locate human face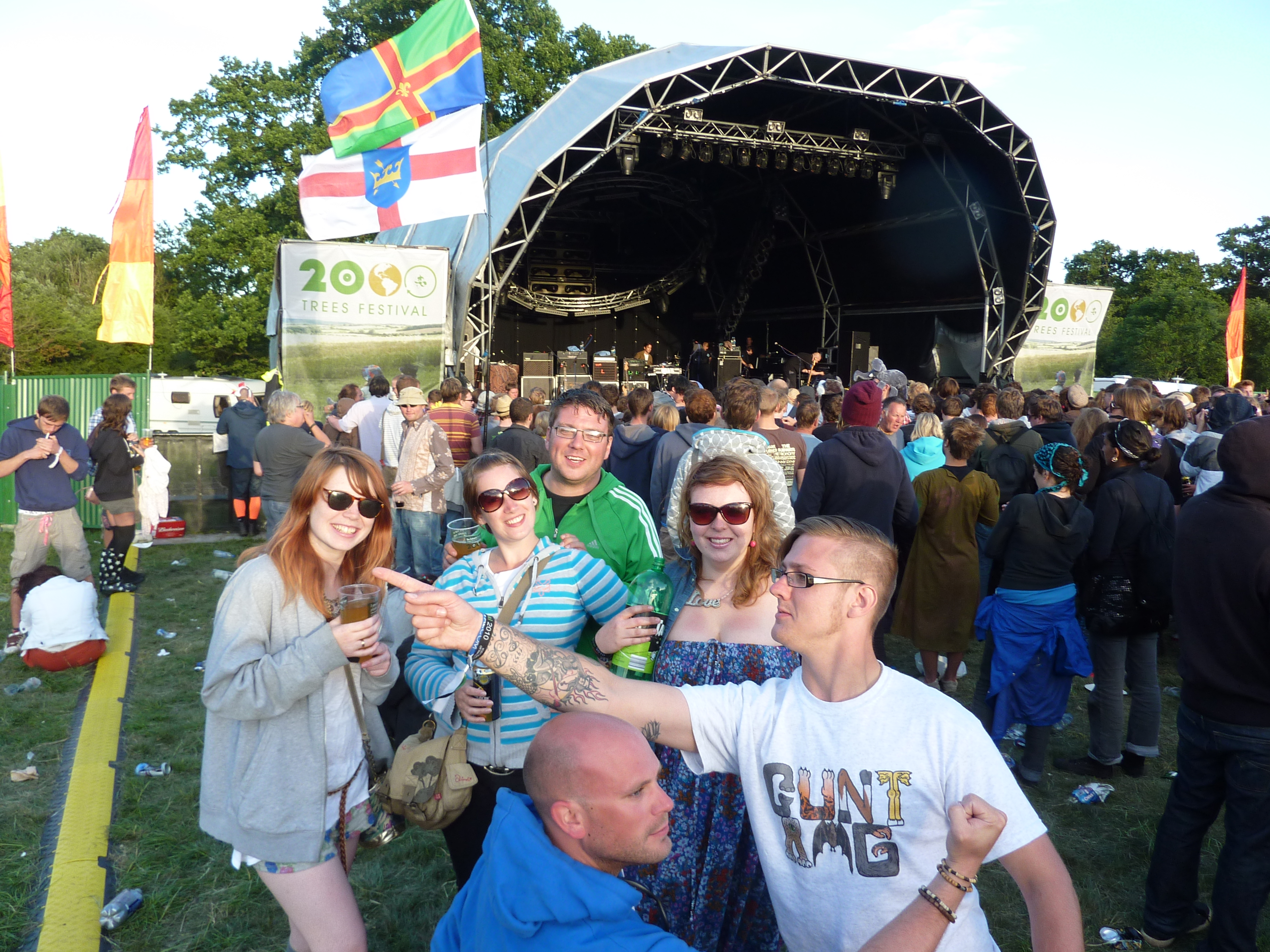
region(166, 163, 186, 188)
